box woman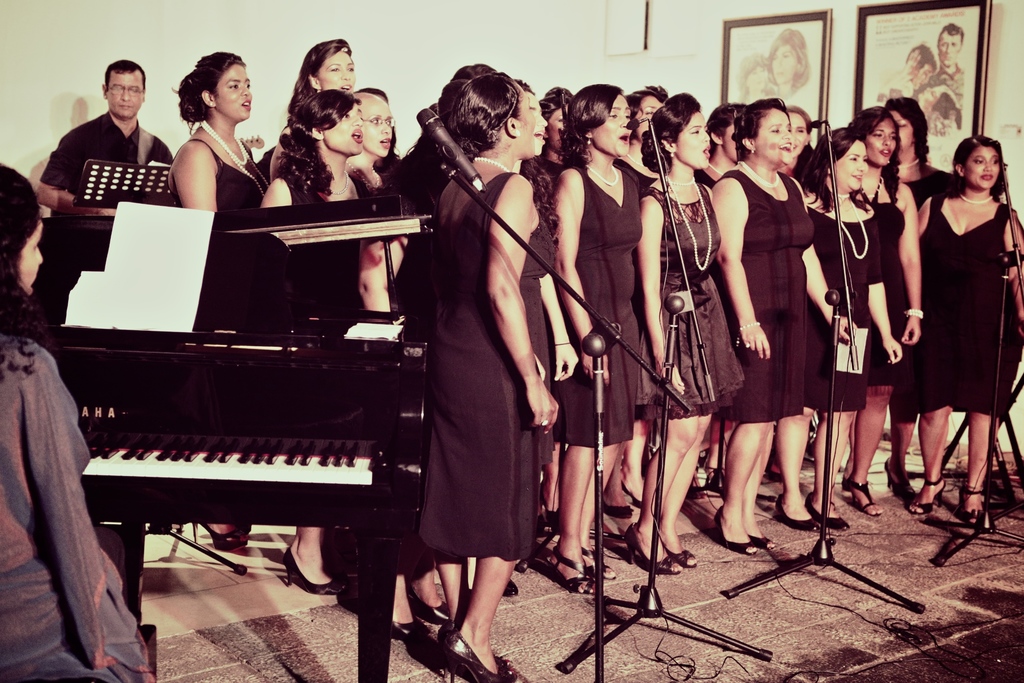
bbox=[0, 158, 157, 682]
